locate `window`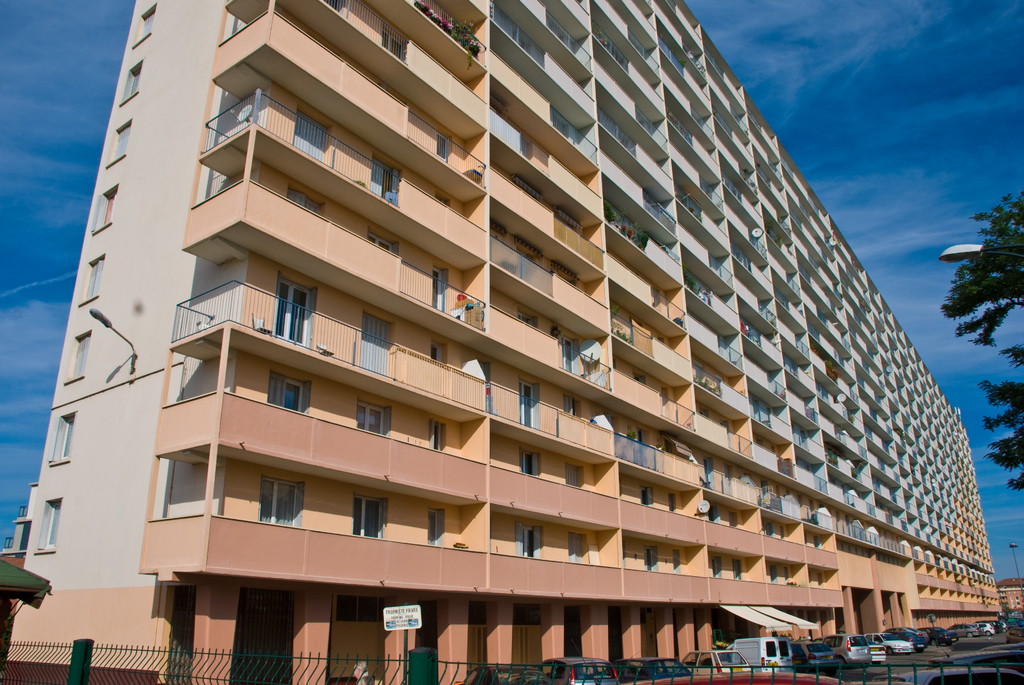
box=[92, 182, 115, 235]
